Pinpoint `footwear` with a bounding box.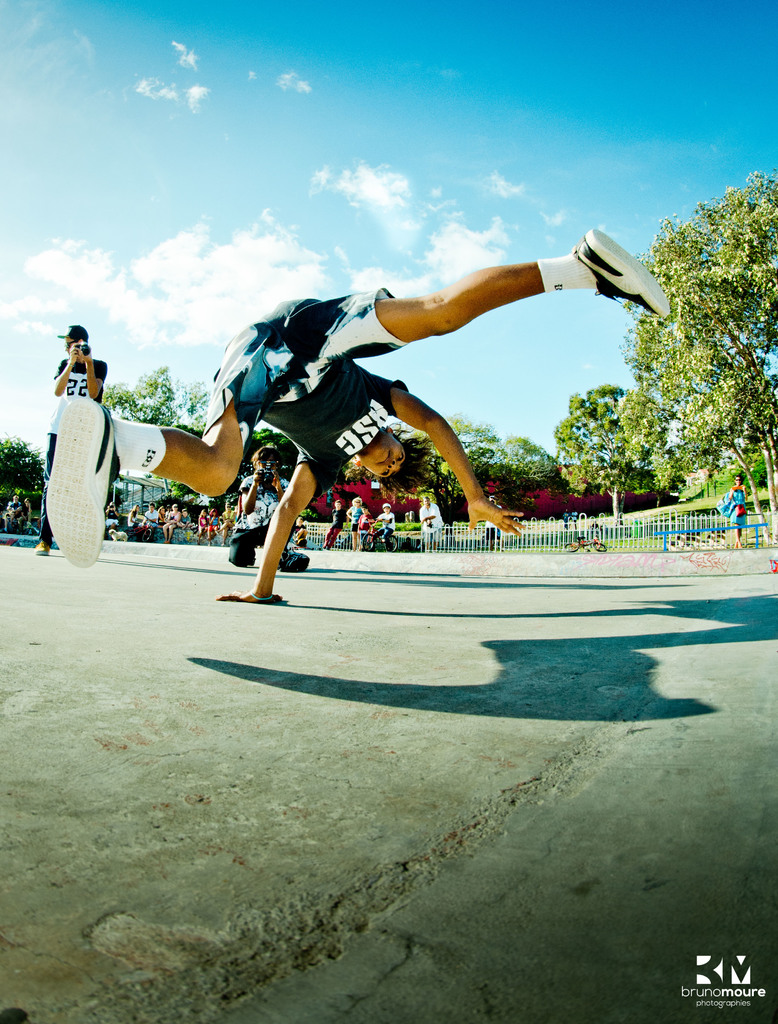
35:540:49:555.
